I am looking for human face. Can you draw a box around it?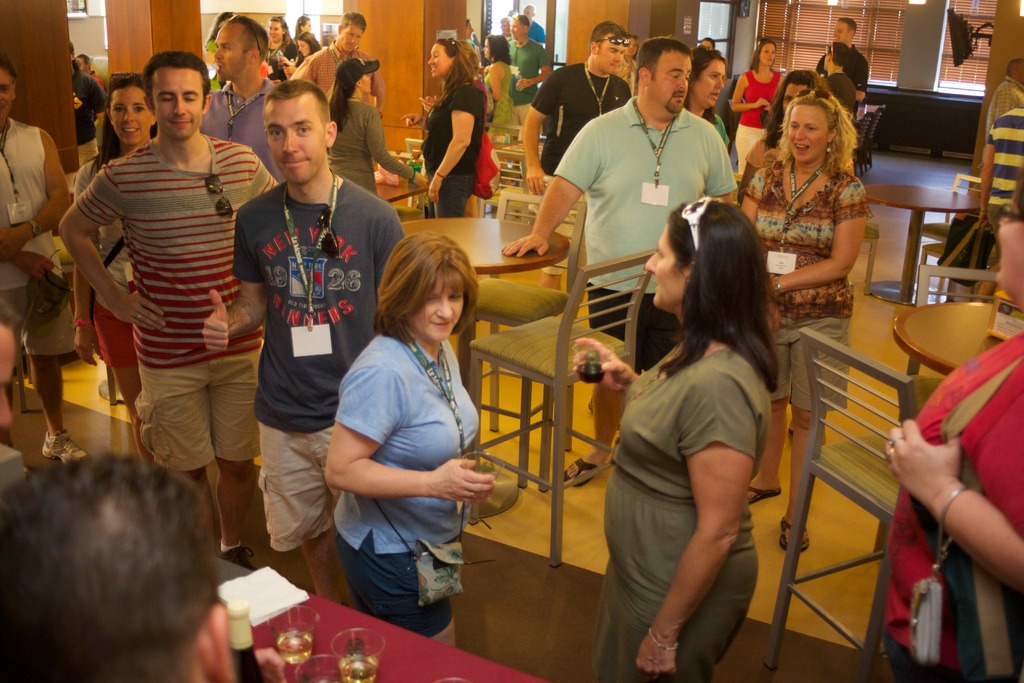
Sure, the bounding box is select_region(623, 40, 637, 56).
